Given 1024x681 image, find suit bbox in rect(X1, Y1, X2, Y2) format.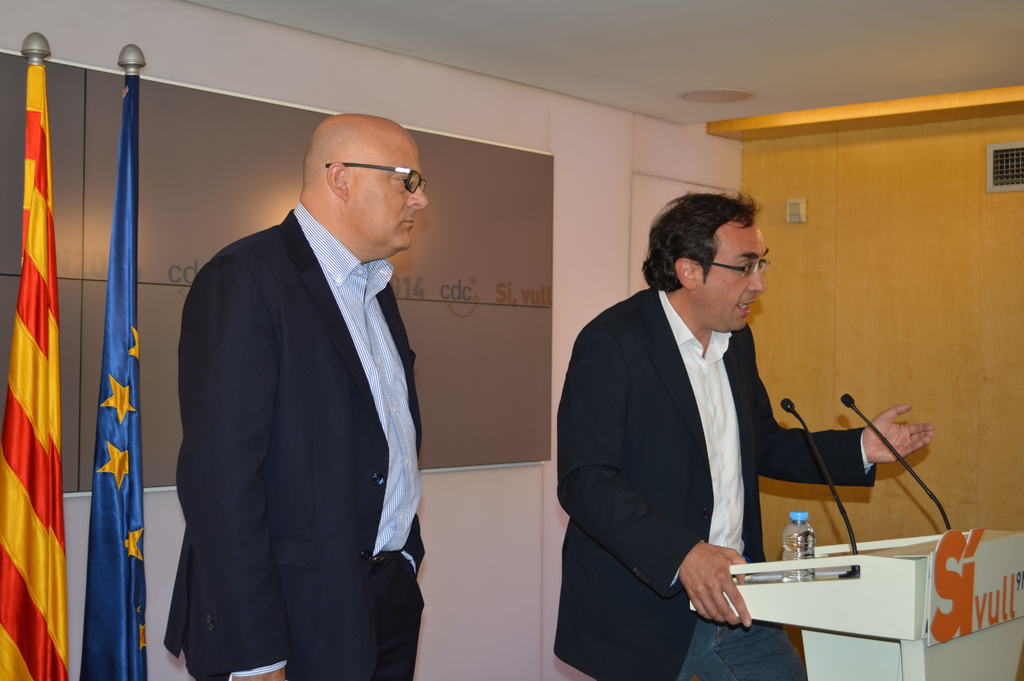
rect(156, 97, 452, 679).
